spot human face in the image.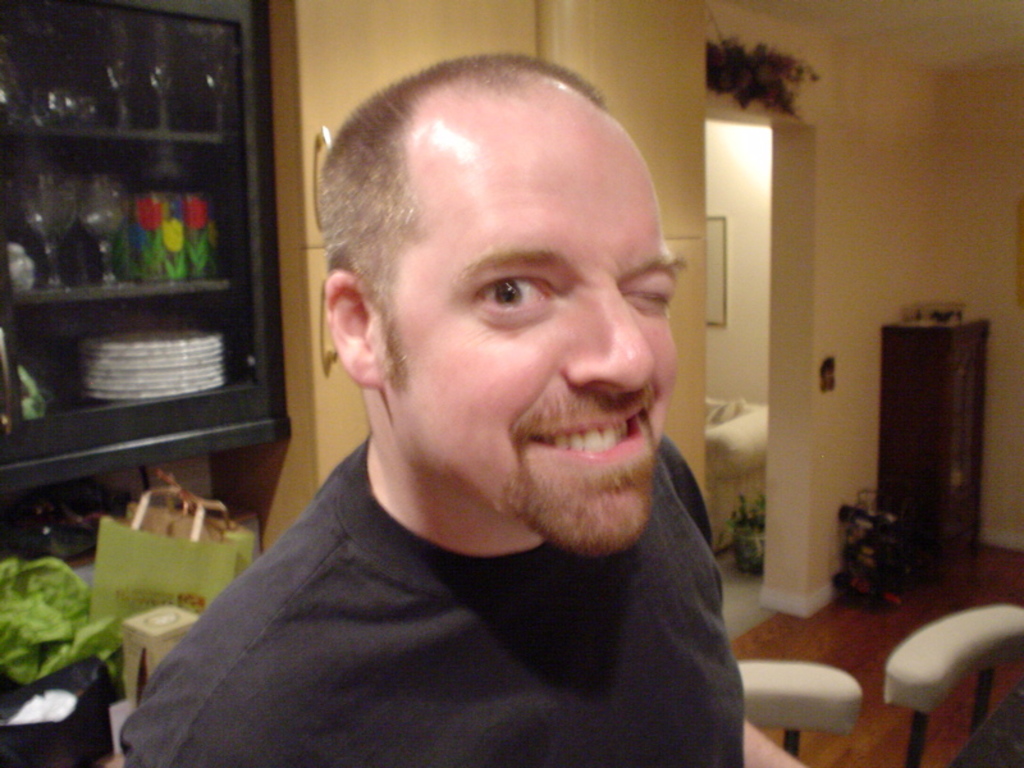
human face found at BBox(372, 113, 684, 558).
